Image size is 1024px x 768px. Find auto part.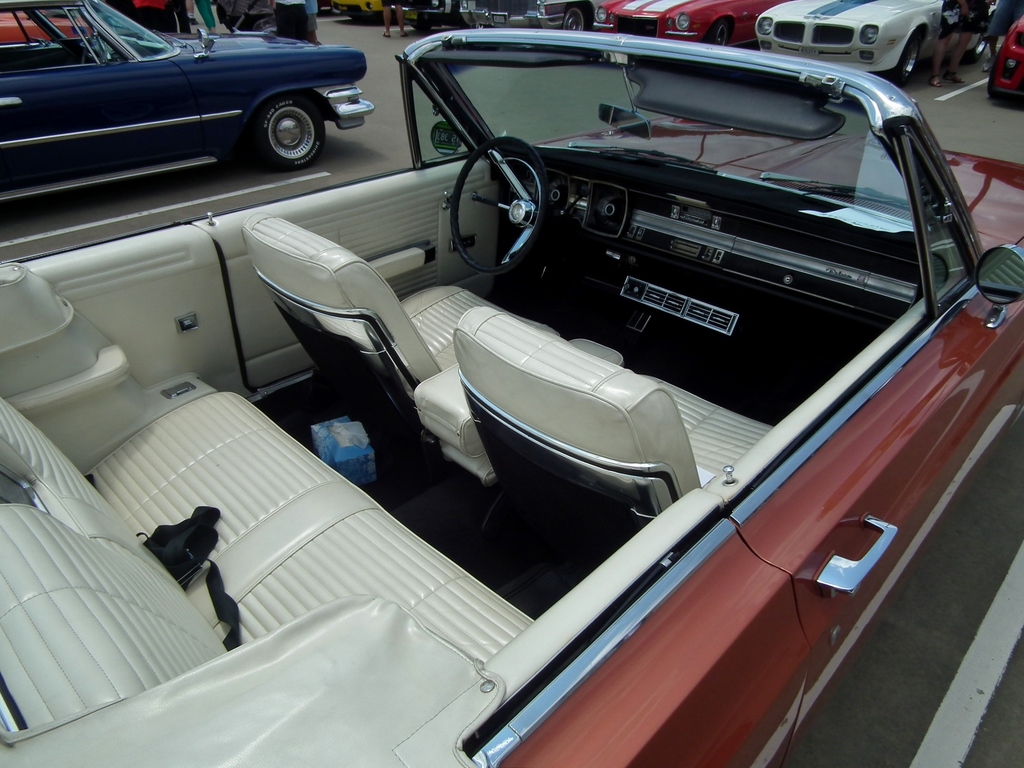
{"x1": 182, "y1": 24, "x2": 365, "y2": 86}.
